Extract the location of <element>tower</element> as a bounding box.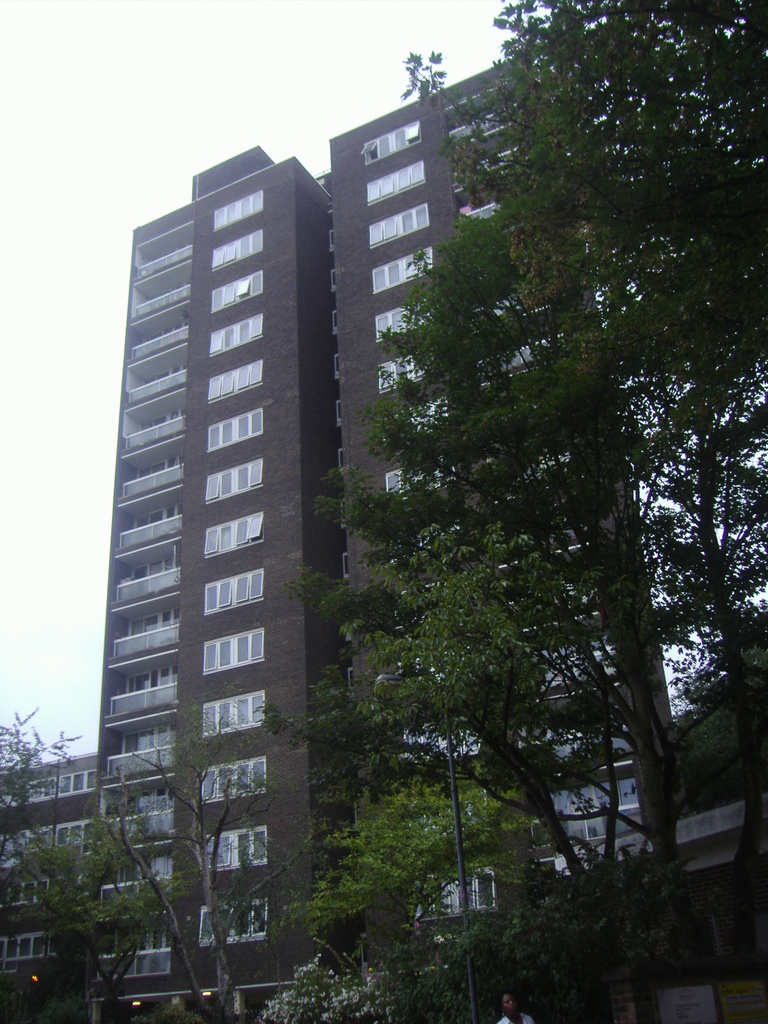
left=79, top=13, right=699, bottom=1002.
